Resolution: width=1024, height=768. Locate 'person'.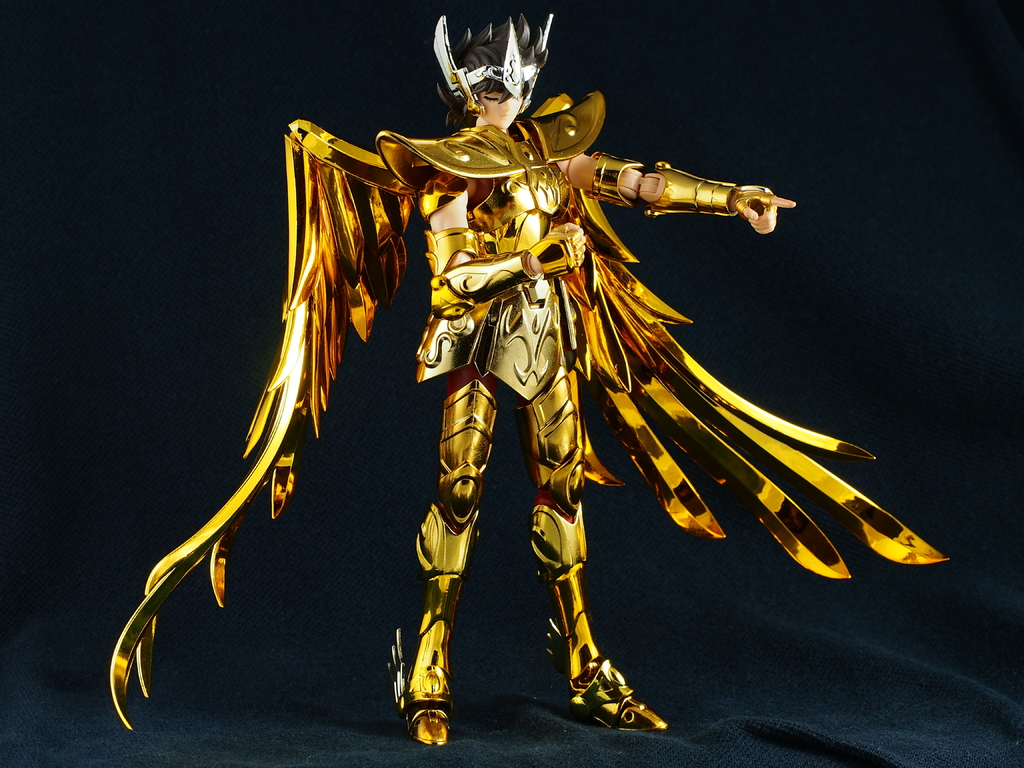
147/24/896/756.
